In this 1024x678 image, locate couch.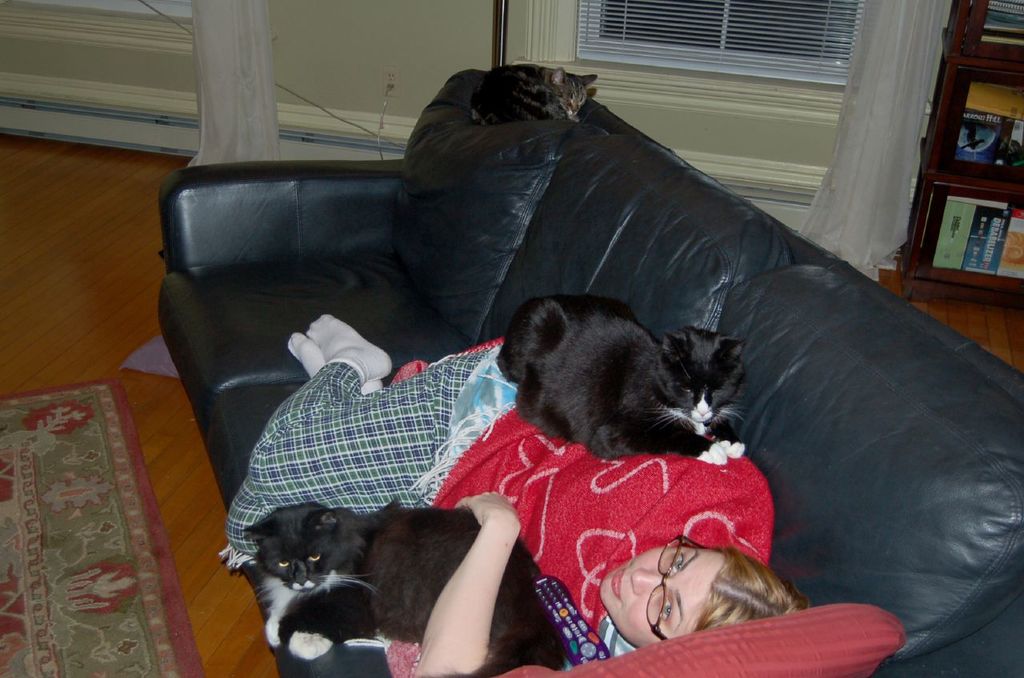
Bounding box: pyautogui.locateOnScreen(119, 68, 1023, 677).
